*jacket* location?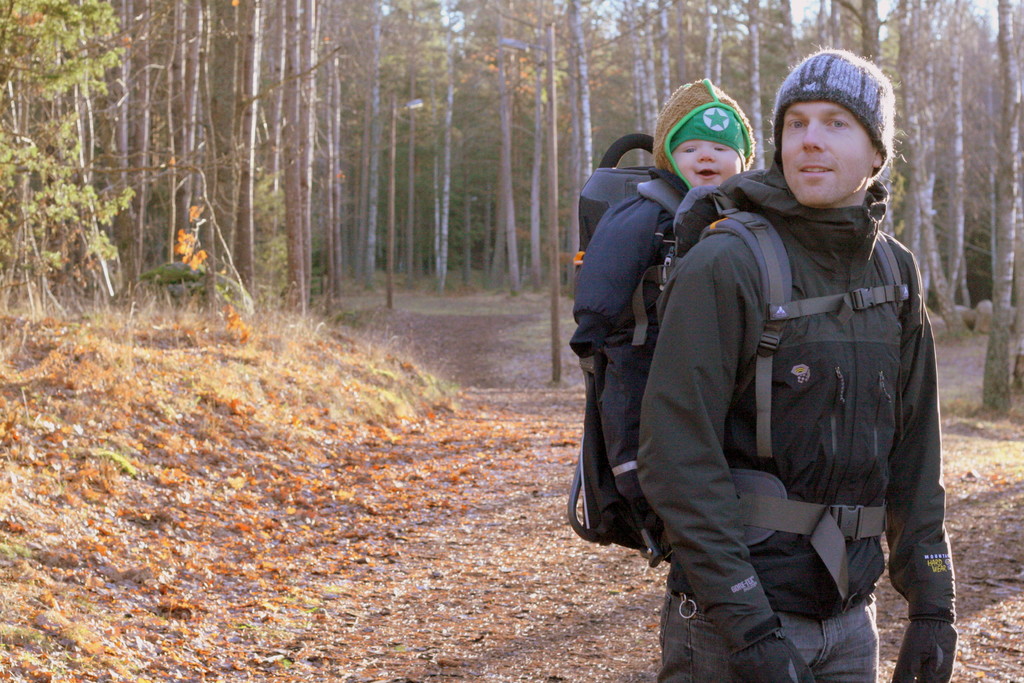
detection(581, 87, 972, 618)
